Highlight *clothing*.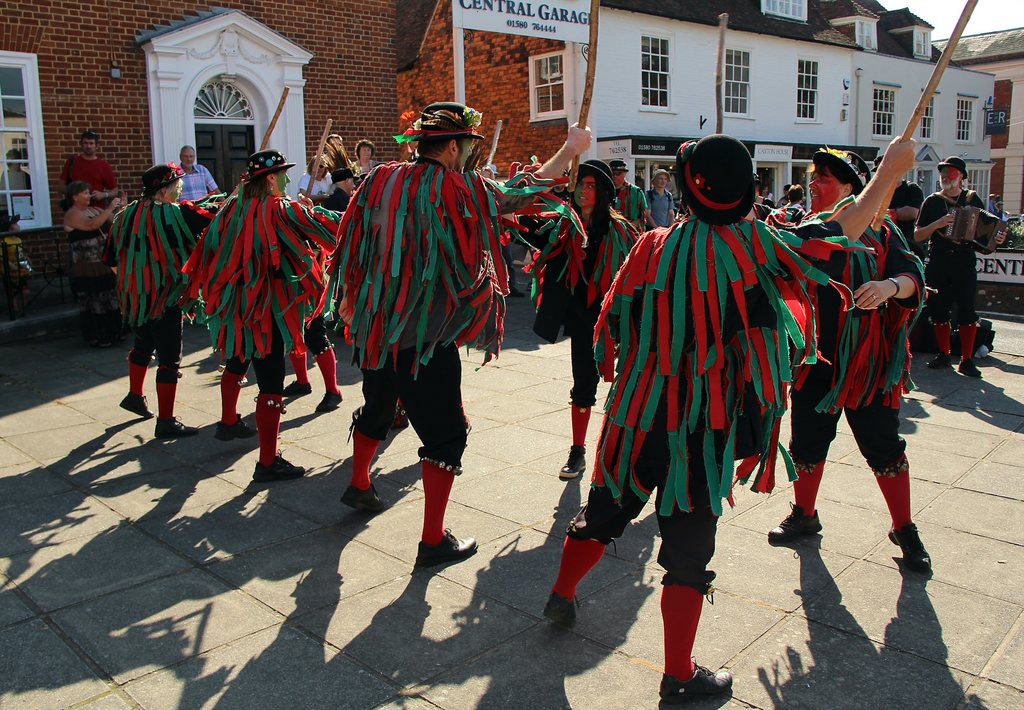
Highlighted region: bbox=(60, 207, 106, 262).
